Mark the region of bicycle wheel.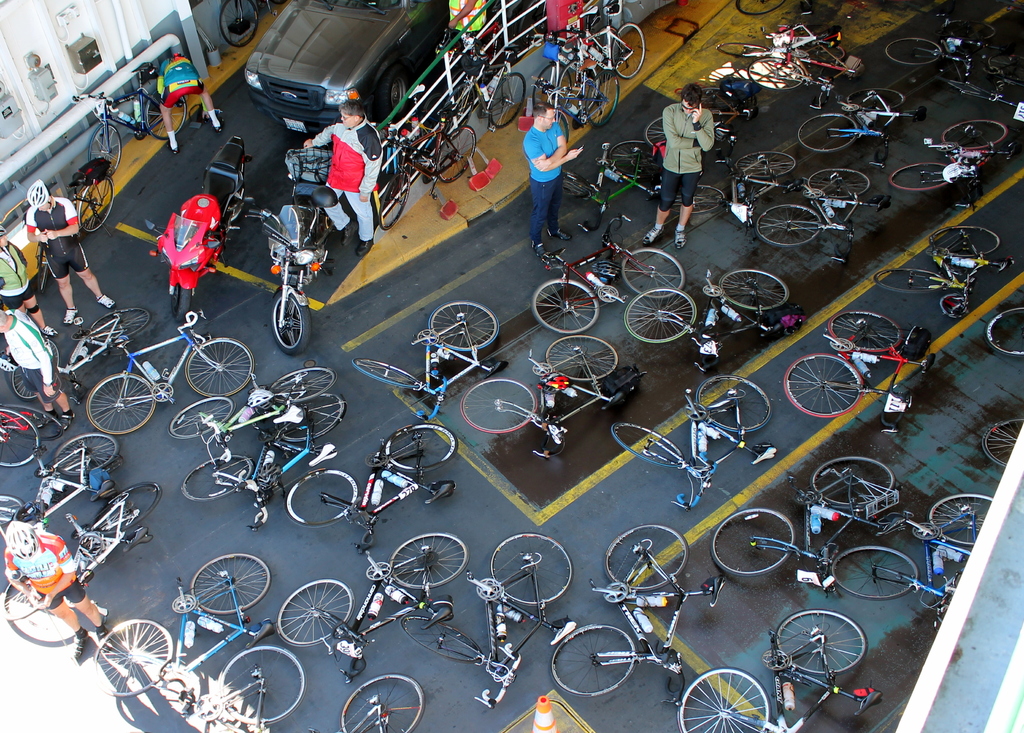
Region: locate(269, 289, 308, 365).
